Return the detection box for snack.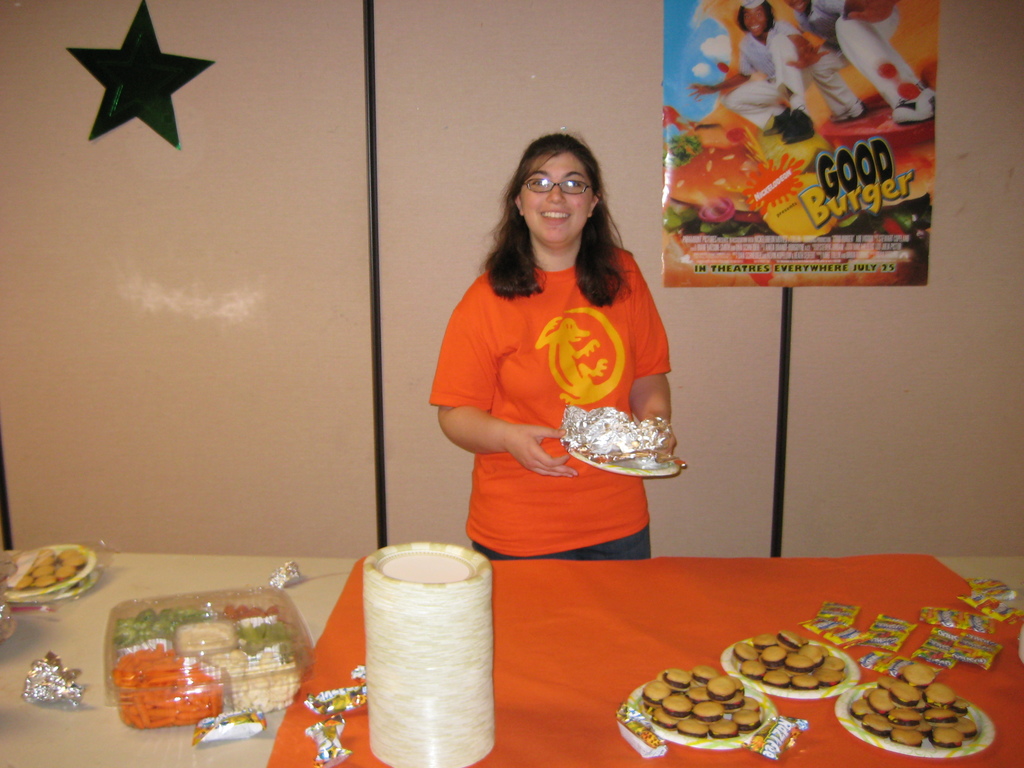
846/666/979/754.
